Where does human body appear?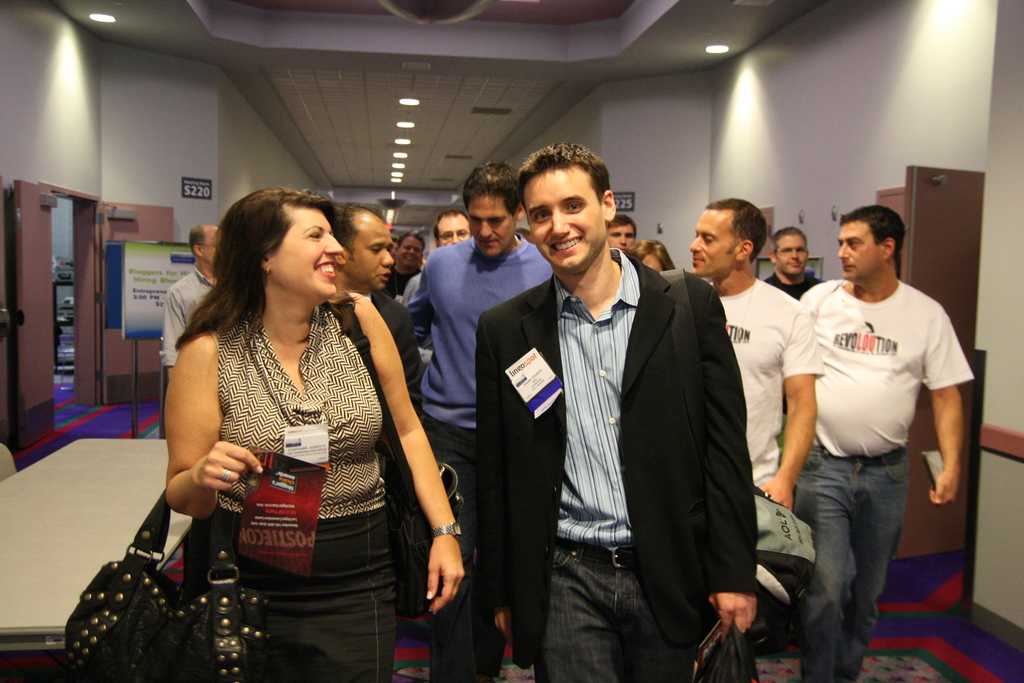
Appears at box=[408, 230, 554, 520].
